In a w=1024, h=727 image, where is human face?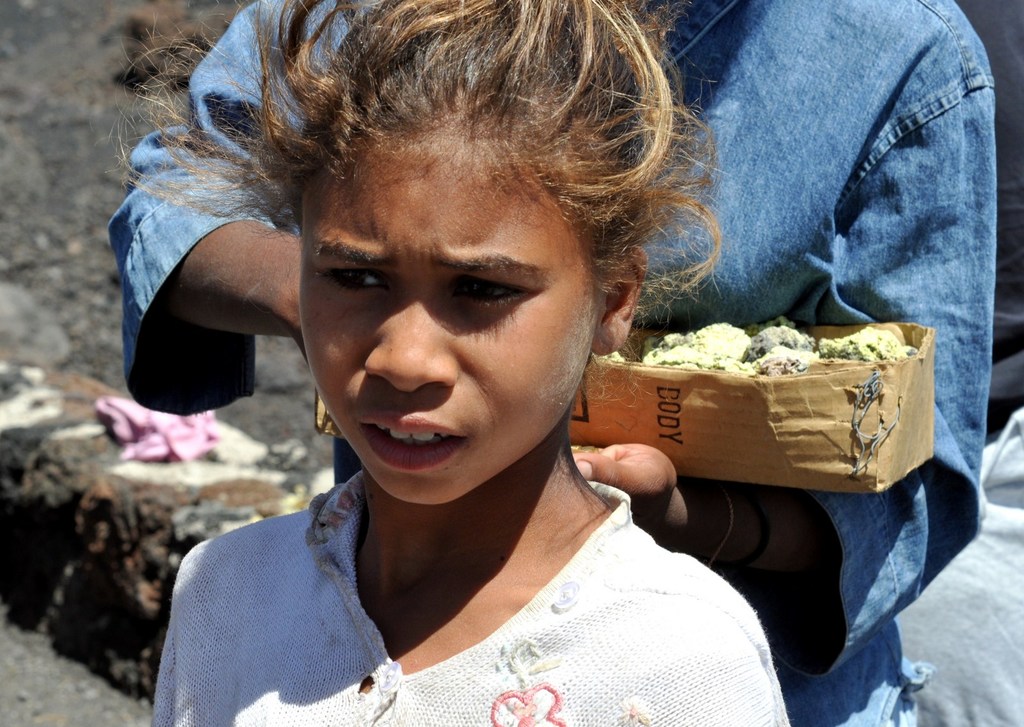
box(300, 141, 597, 501).
